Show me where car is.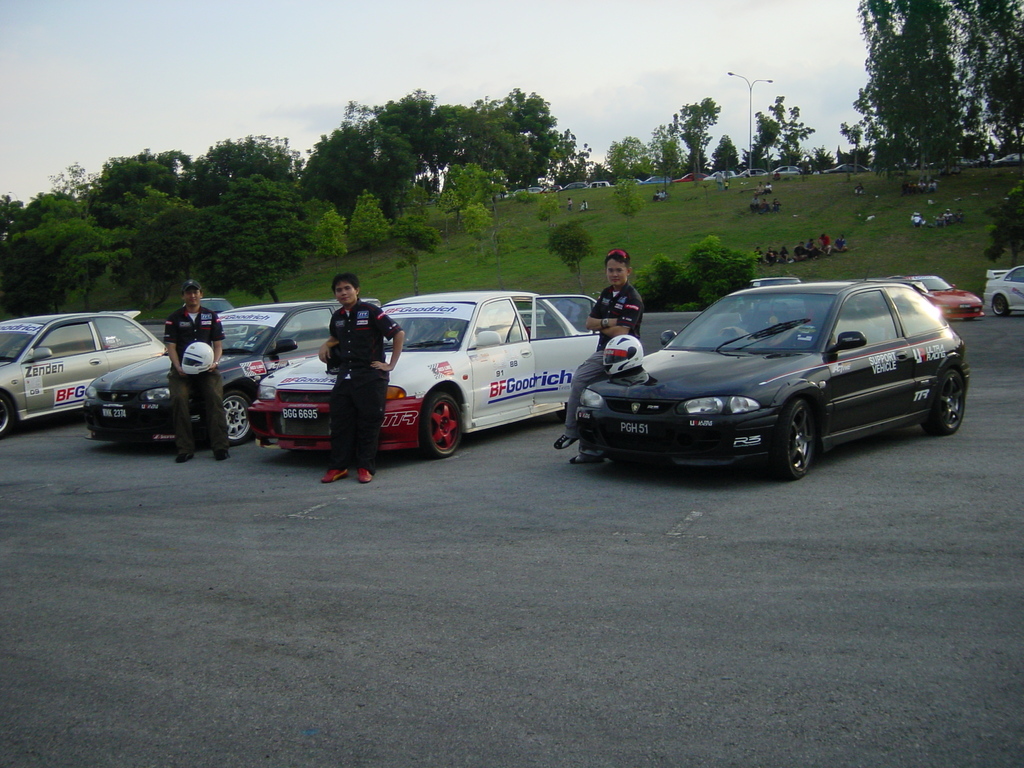
car is at {"left": 250, "top": 289, "right": 599, "bottom": 460}.
